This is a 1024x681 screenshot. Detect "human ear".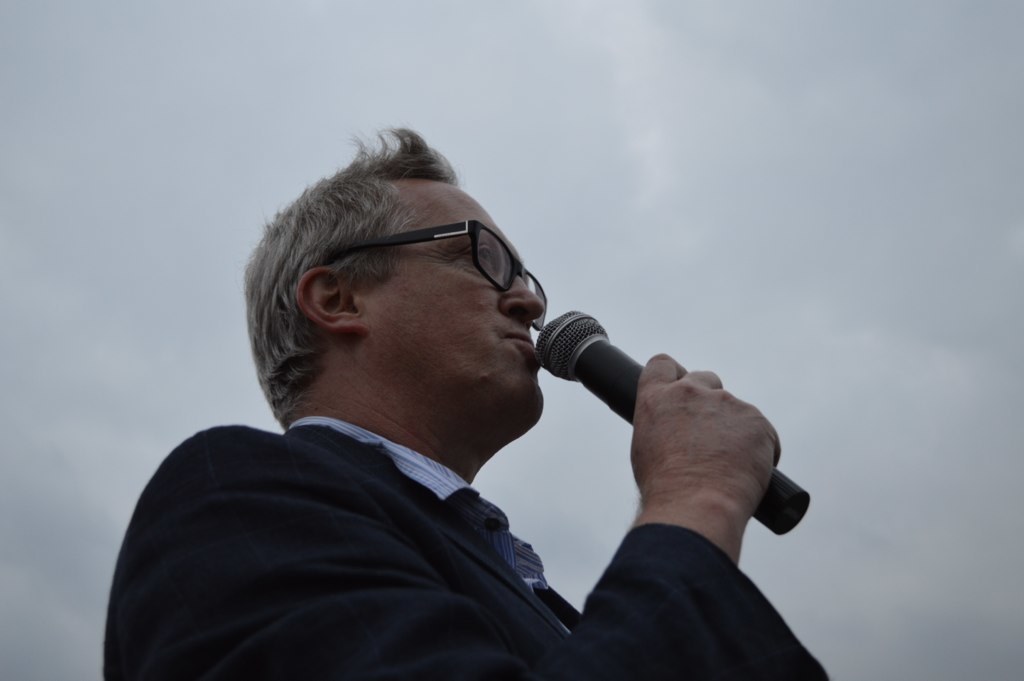
(294,269,369,333).
